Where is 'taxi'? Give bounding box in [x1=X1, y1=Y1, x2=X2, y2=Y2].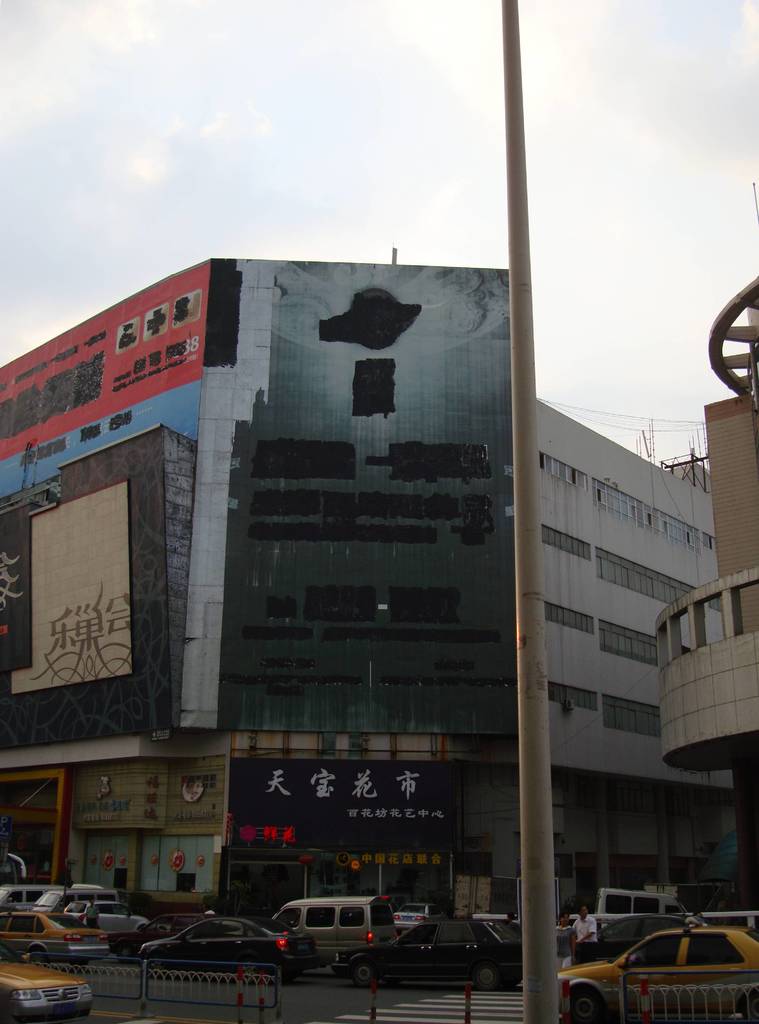
[x1=558, y1=916, x2=758, y2=1021].
